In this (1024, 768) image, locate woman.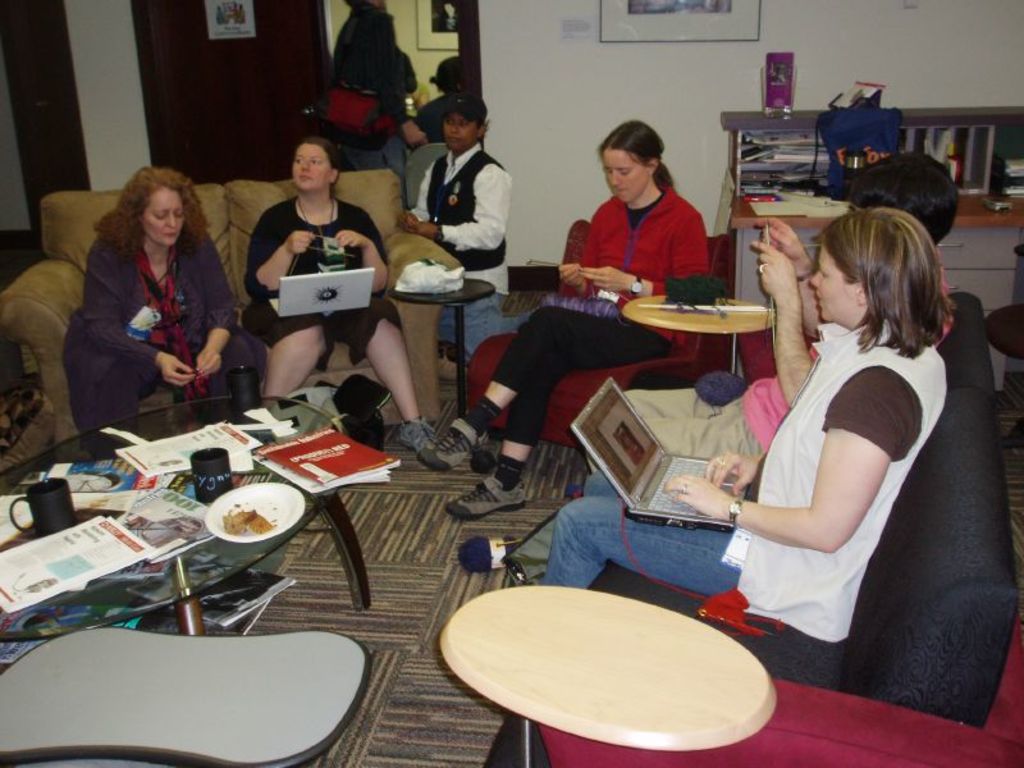
Bounding box: 422:119:721:522.
